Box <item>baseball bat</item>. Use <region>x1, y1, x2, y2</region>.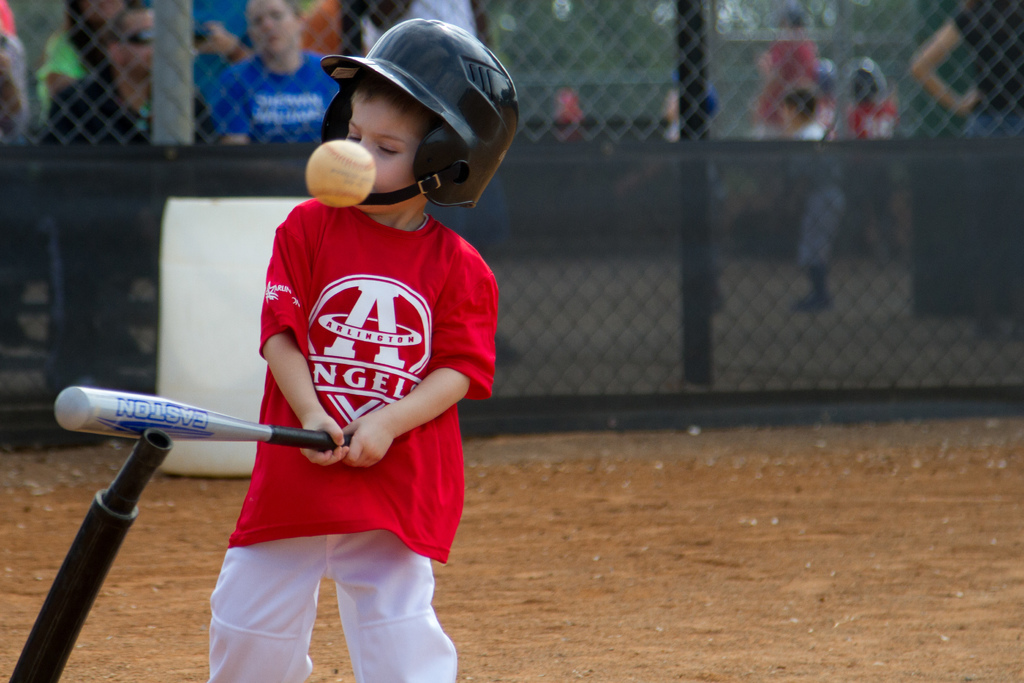
<region>53, 384, 357, 456</region>.
